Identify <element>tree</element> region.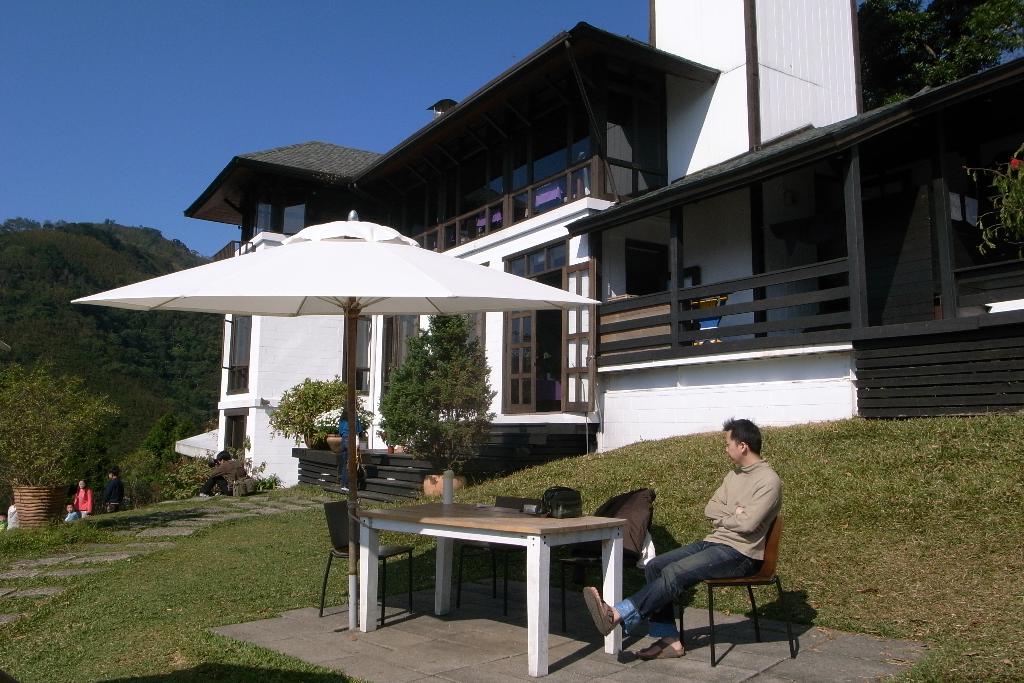
Region: bbox=(109, 450, 170, 506).
